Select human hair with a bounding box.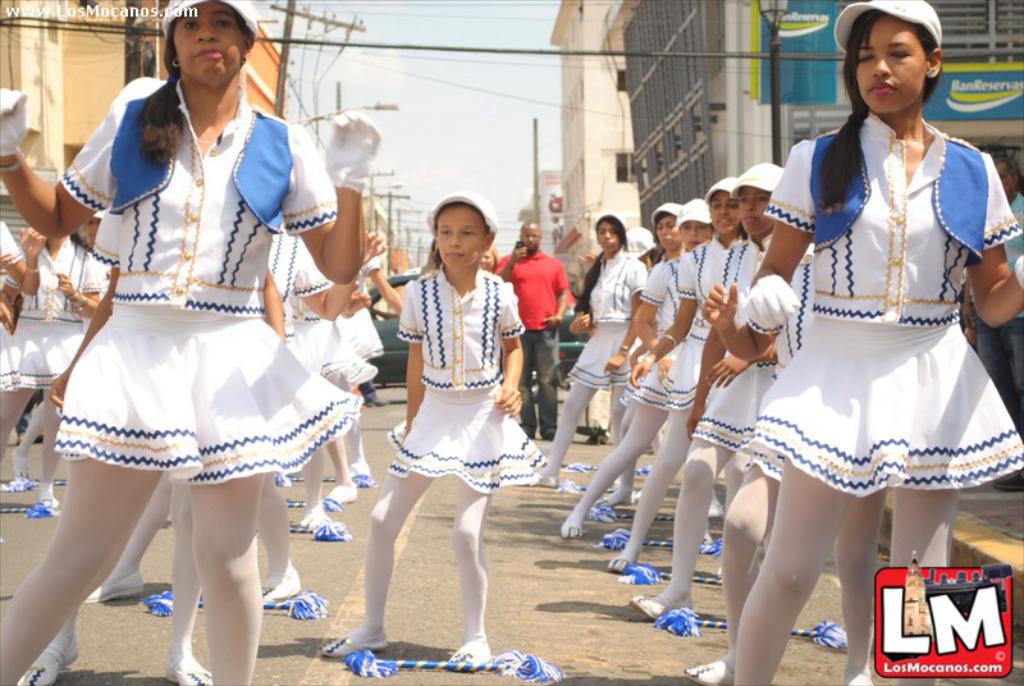
pyautogui.locateOnScreen(129, 0, 253, 163).
